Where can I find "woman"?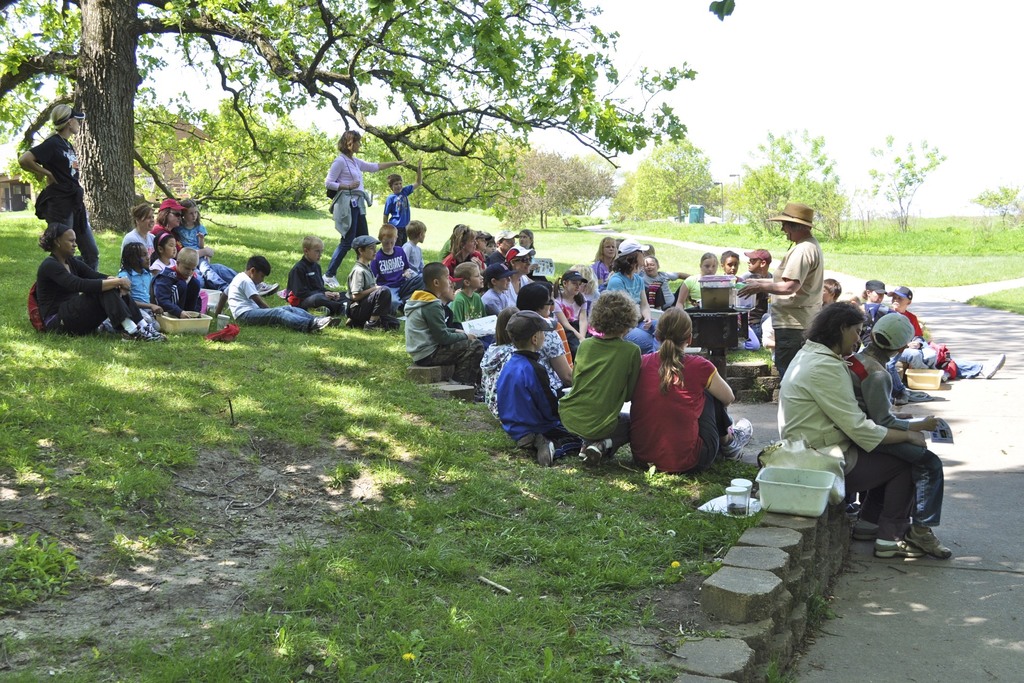
You can find it at 34:223:166:342.
